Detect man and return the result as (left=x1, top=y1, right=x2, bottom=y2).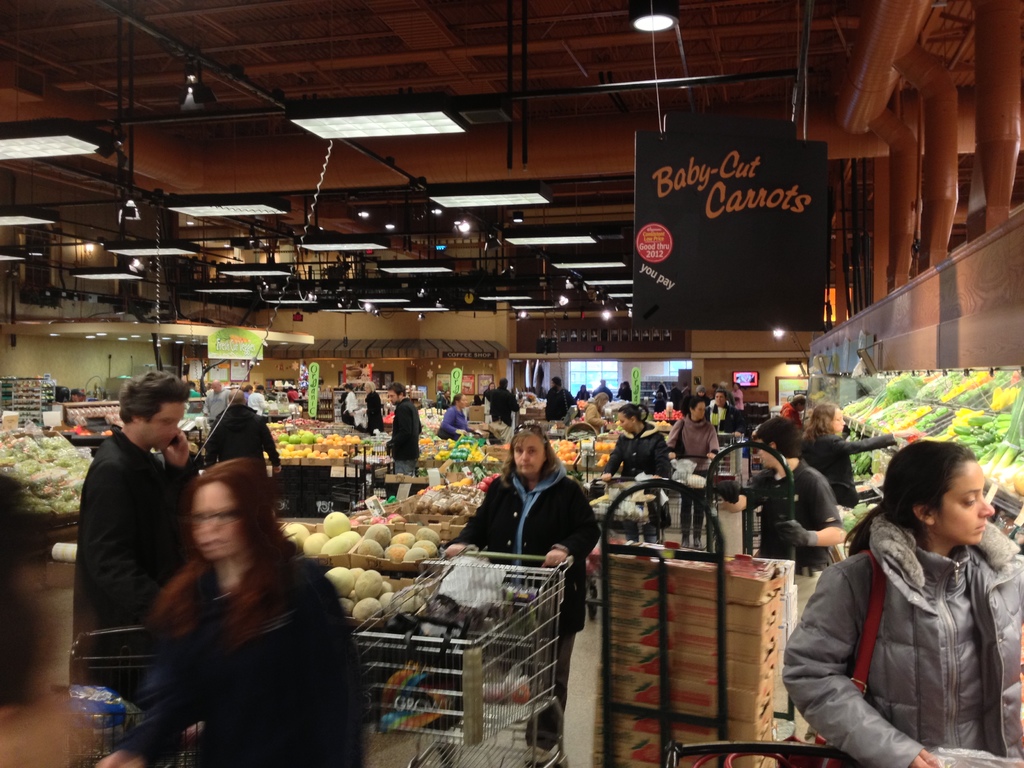
(left=706, top=393, right=747, bottom=442).
